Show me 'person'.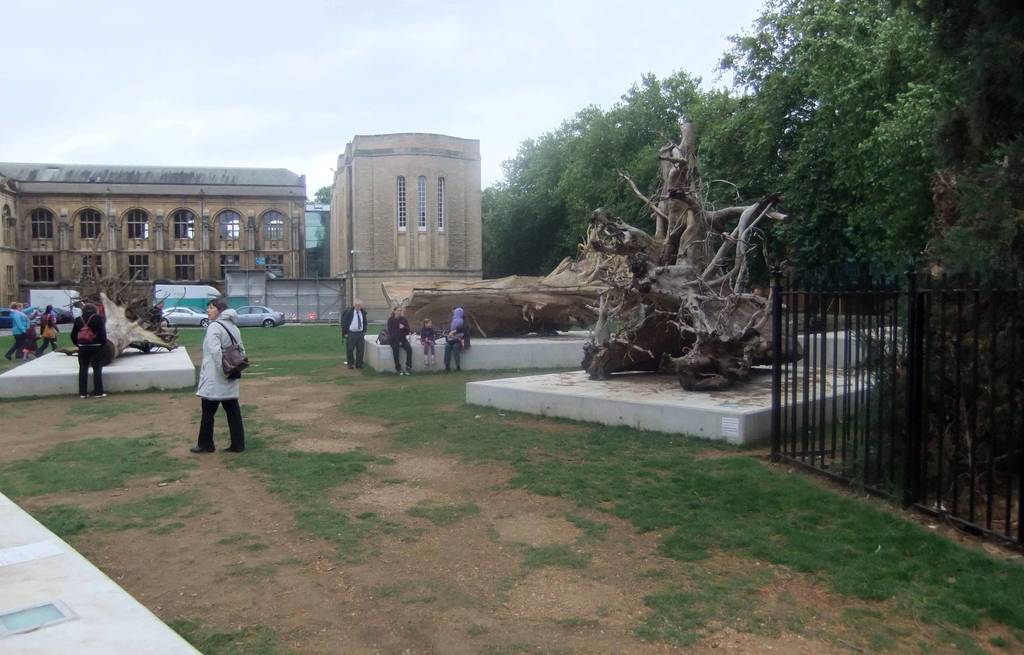
'person' is here: [left=40, top=305, right=64, bottom=348].
